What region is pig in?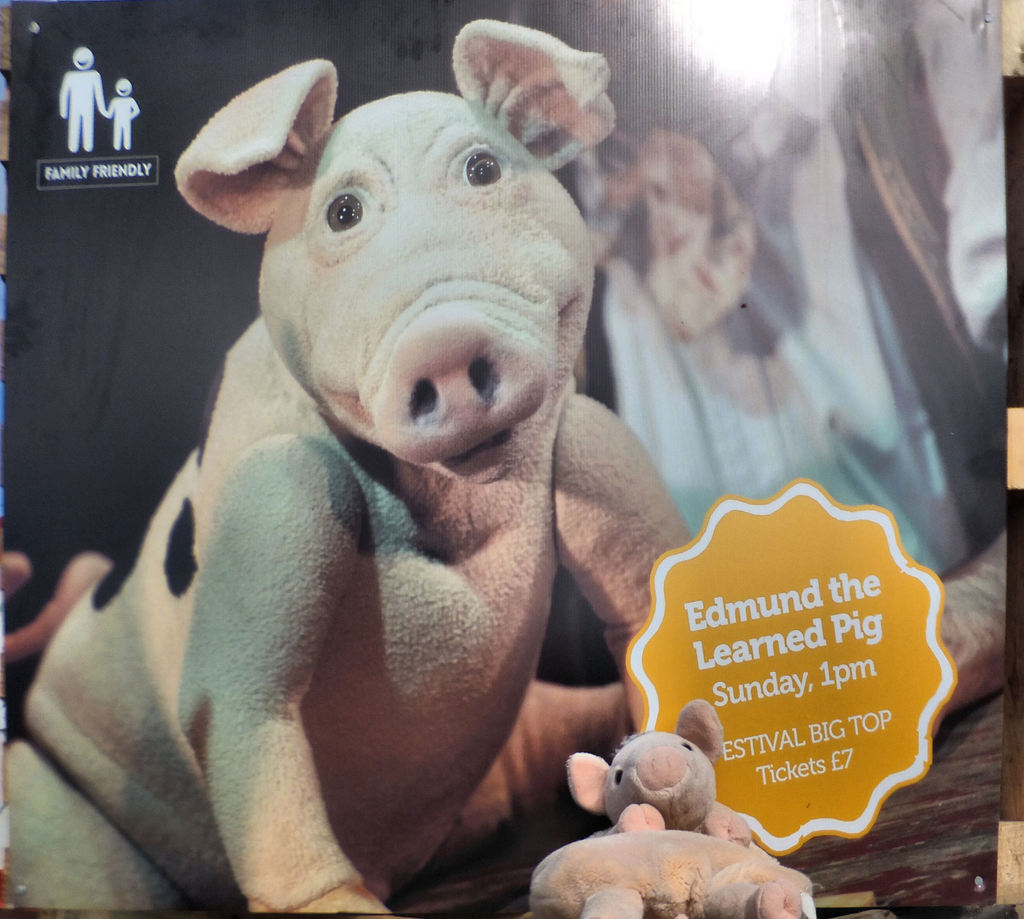
566, 699, 779, 859.
